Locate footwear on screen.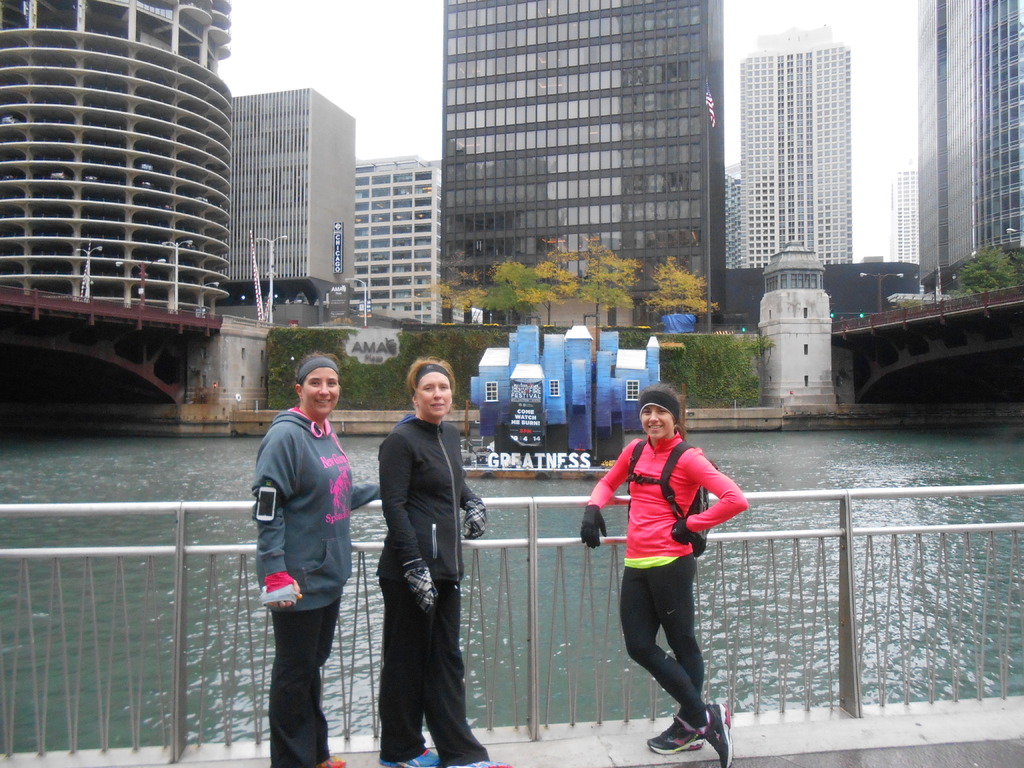
On screen at [649,717,706,757].
